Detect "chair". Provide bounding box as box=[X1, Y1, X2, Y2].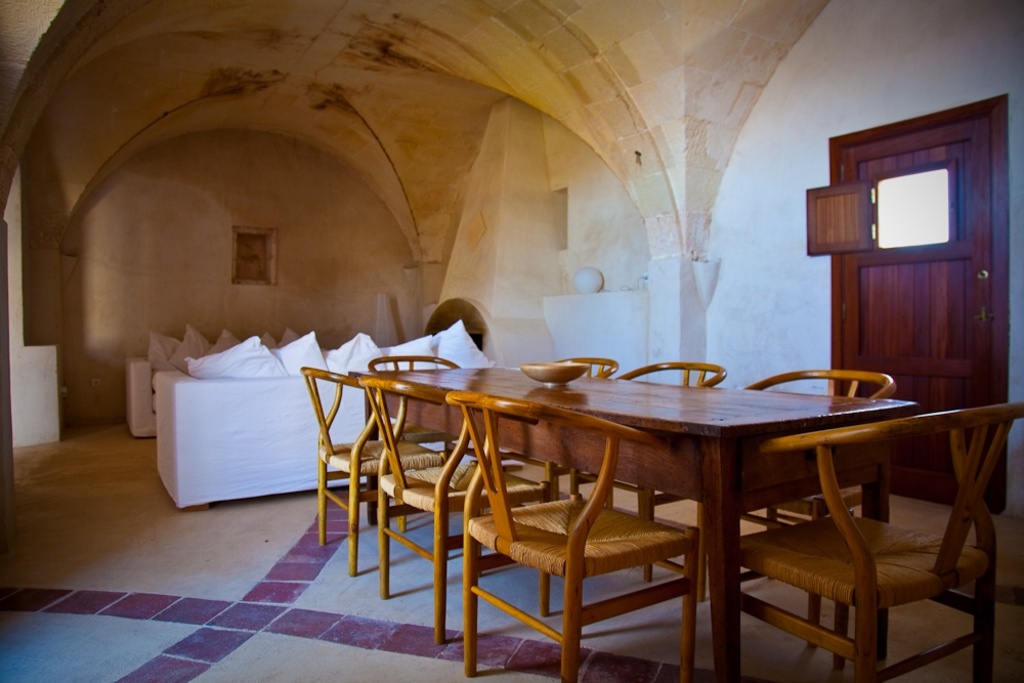
box=[696, 368, 897, 647].
